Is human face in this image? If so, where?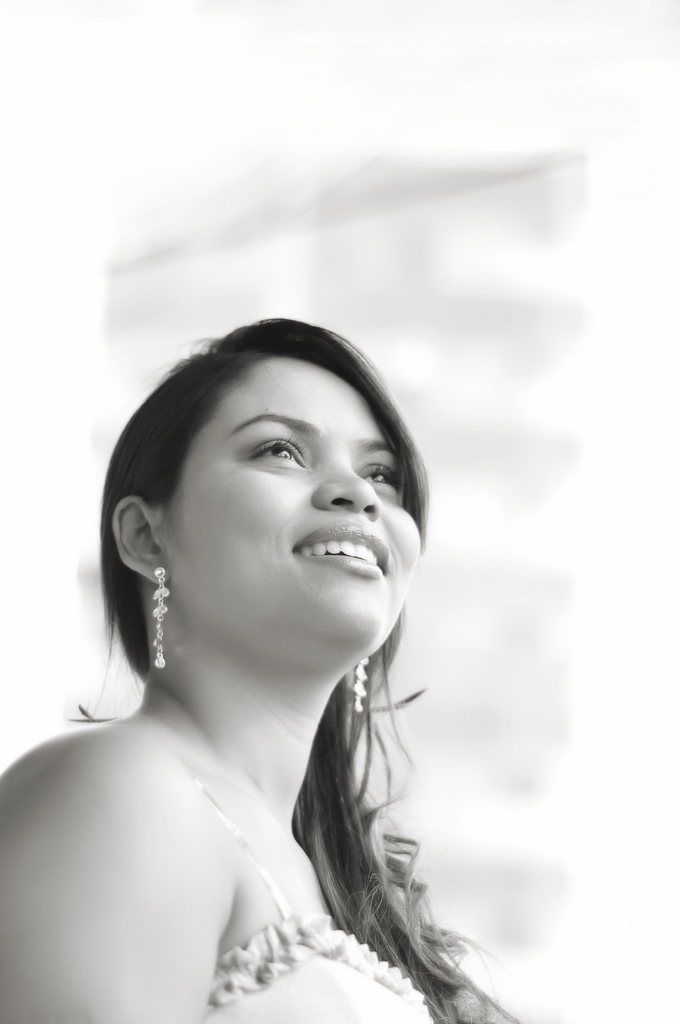
Yes, at {"x1": 156, "y1": 361, "x2": 415, "y2": 650}.
